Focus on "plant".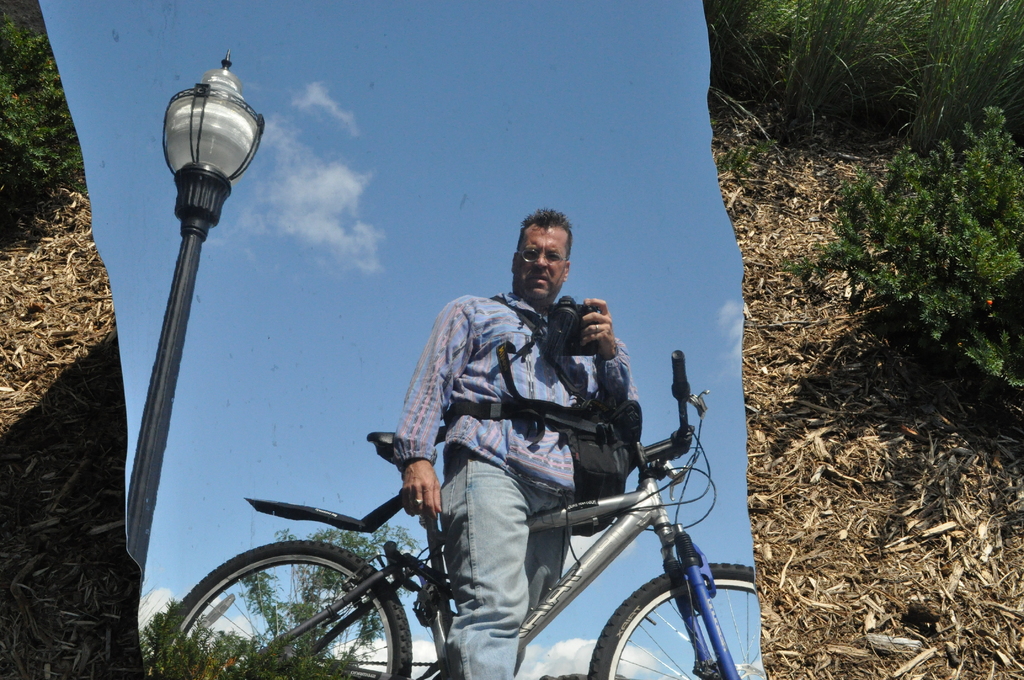
Focused at <region>0, 0, 86, 256</region>.
